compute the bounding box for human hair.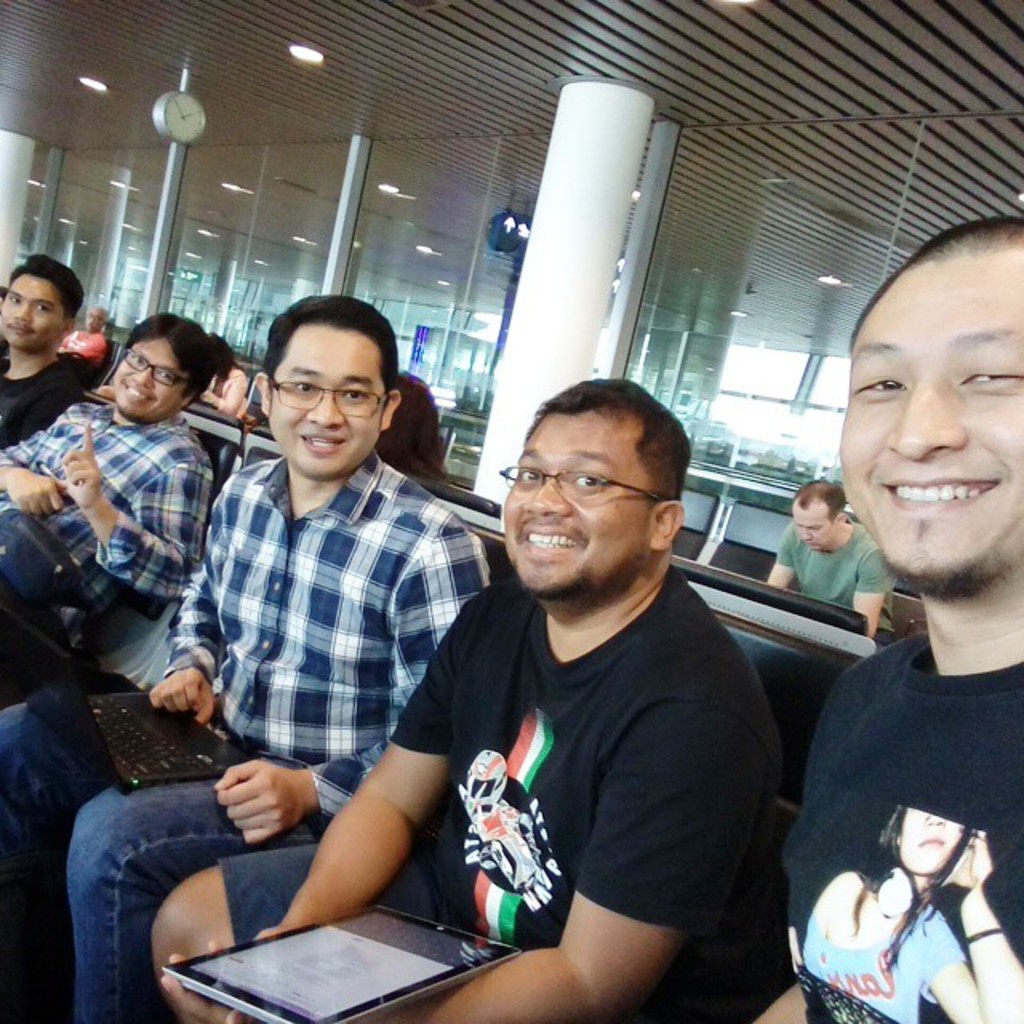
rect(242, 301, 395, 437).
